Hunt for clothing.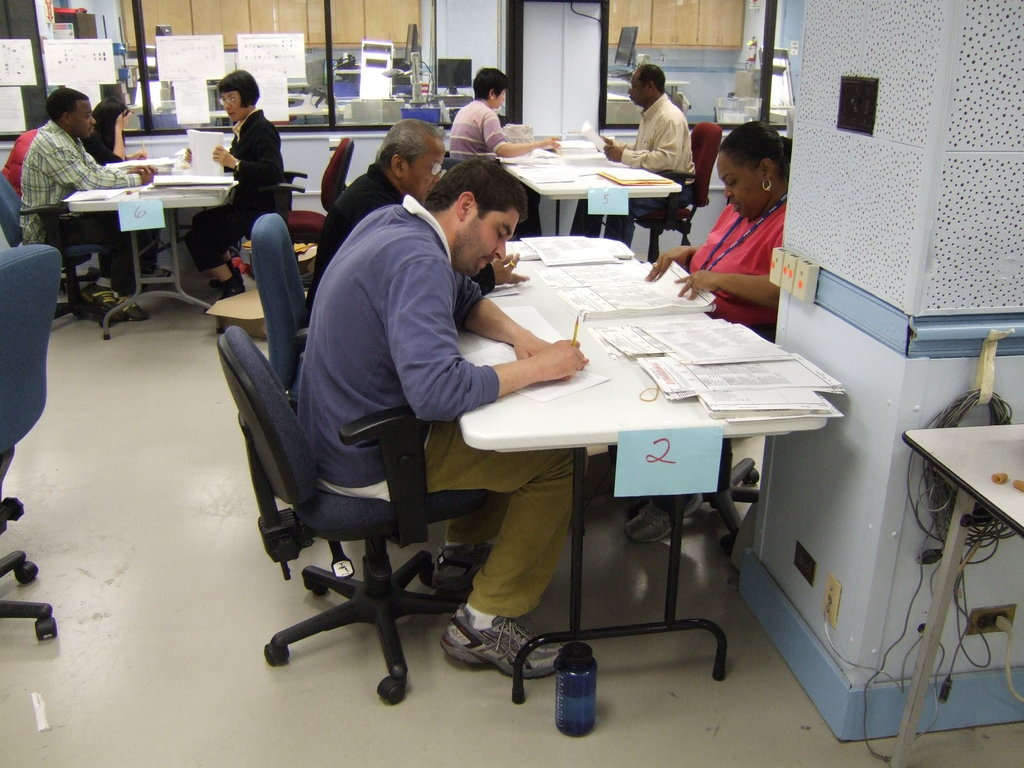
Hunted down at <box>5,127,36,202</box>.
